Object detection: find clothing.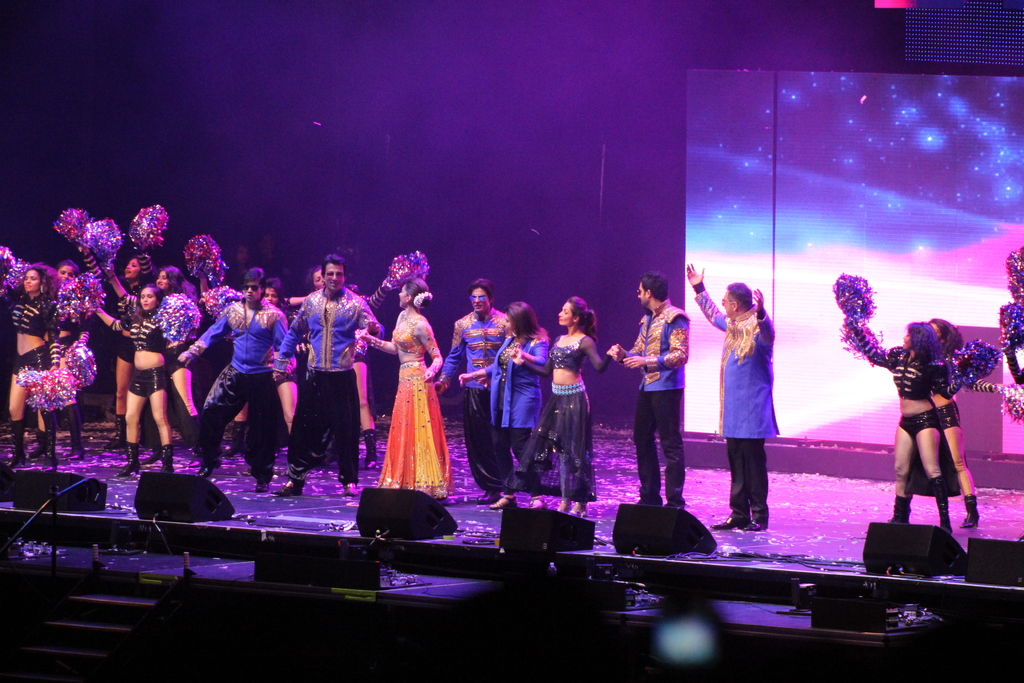
bbox(112, 314, 168, 350).
